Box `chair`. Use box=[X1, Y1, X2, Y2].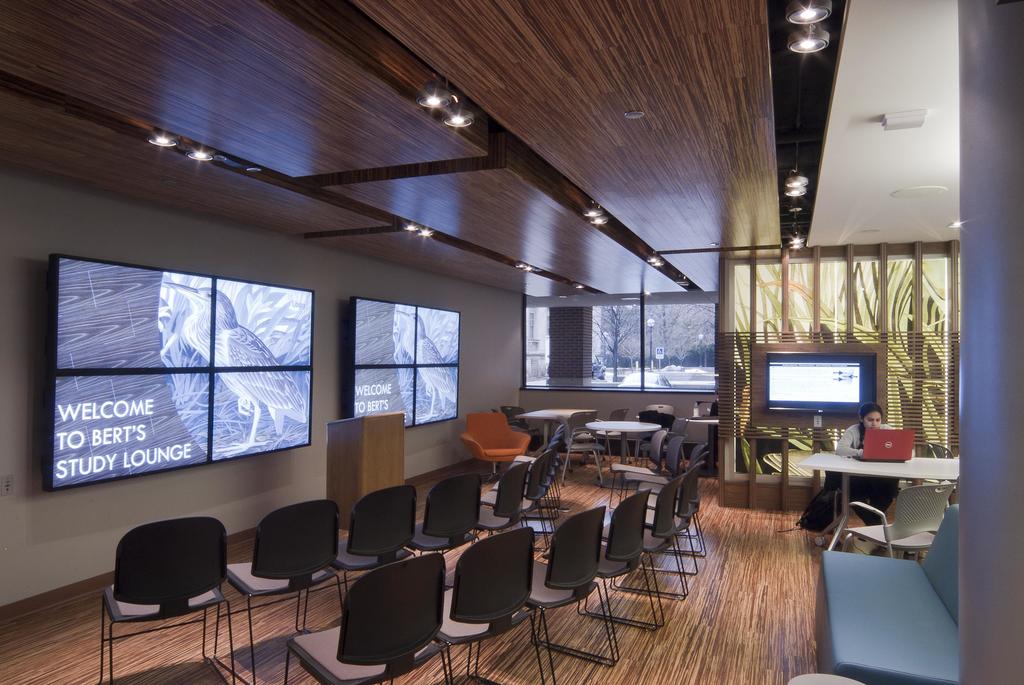
box=[479, 452, 545, 536].
